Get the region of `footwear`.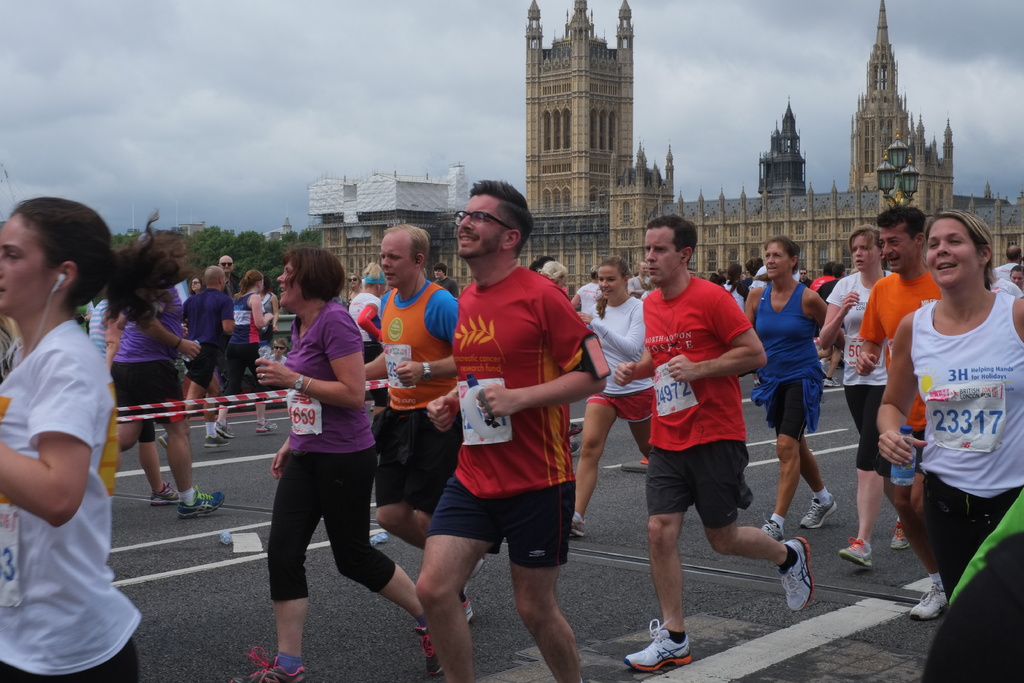
822 374 840 387.
